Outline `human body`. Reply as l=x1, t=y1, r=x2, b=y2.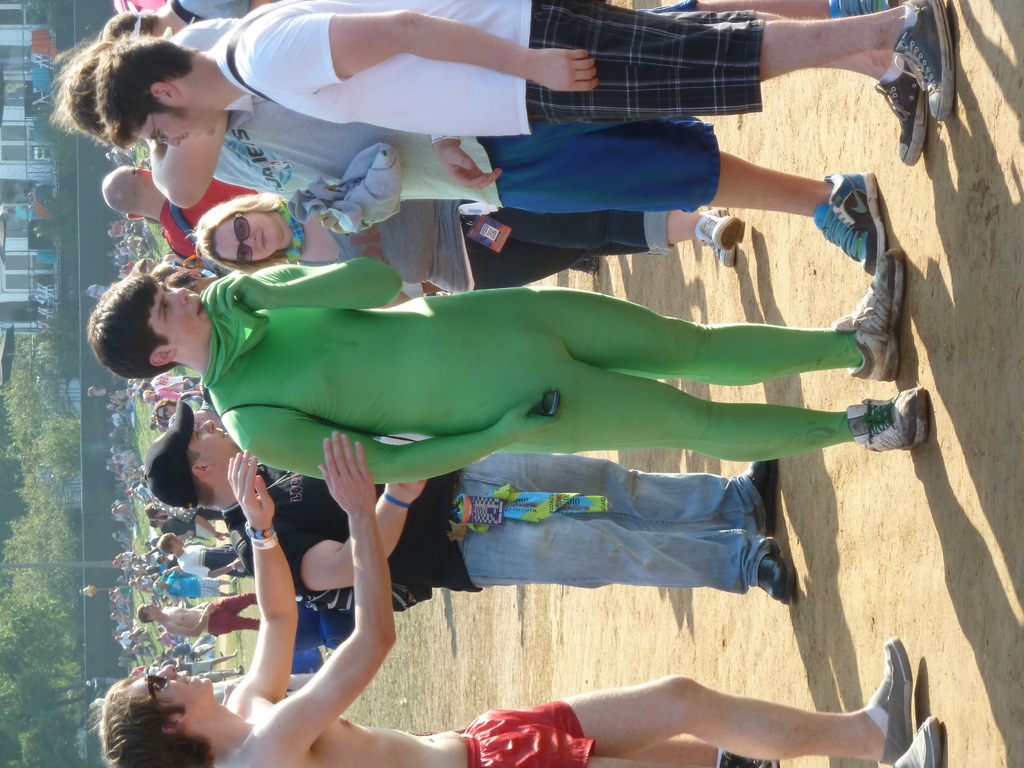
l=90, t=0, r=949, b=170.
